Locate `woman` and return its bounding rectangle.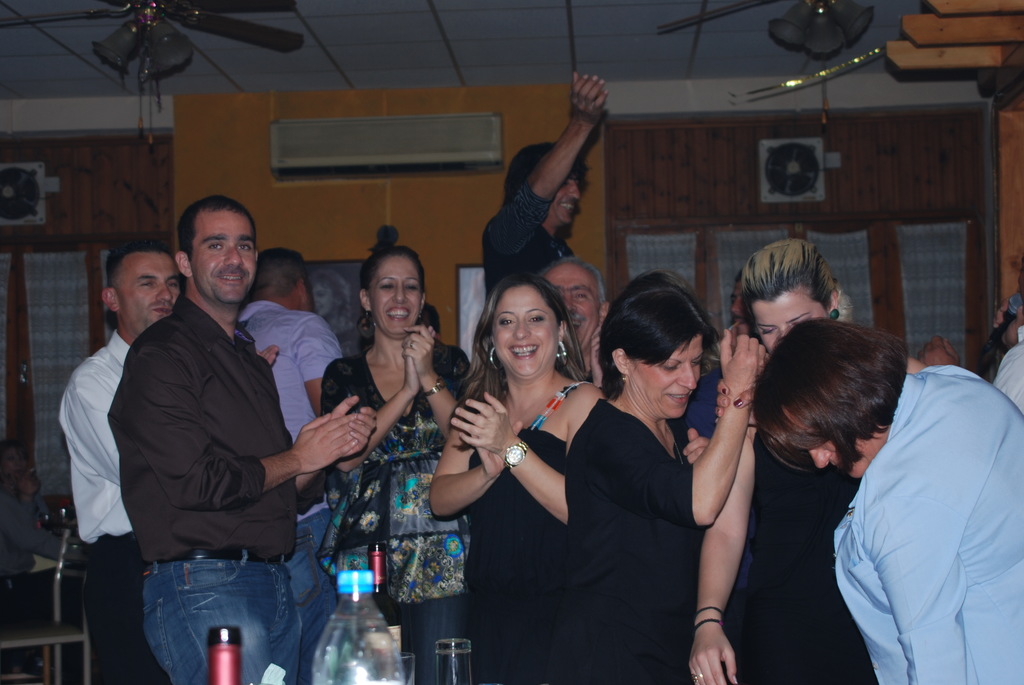
(429,236,601,684).
